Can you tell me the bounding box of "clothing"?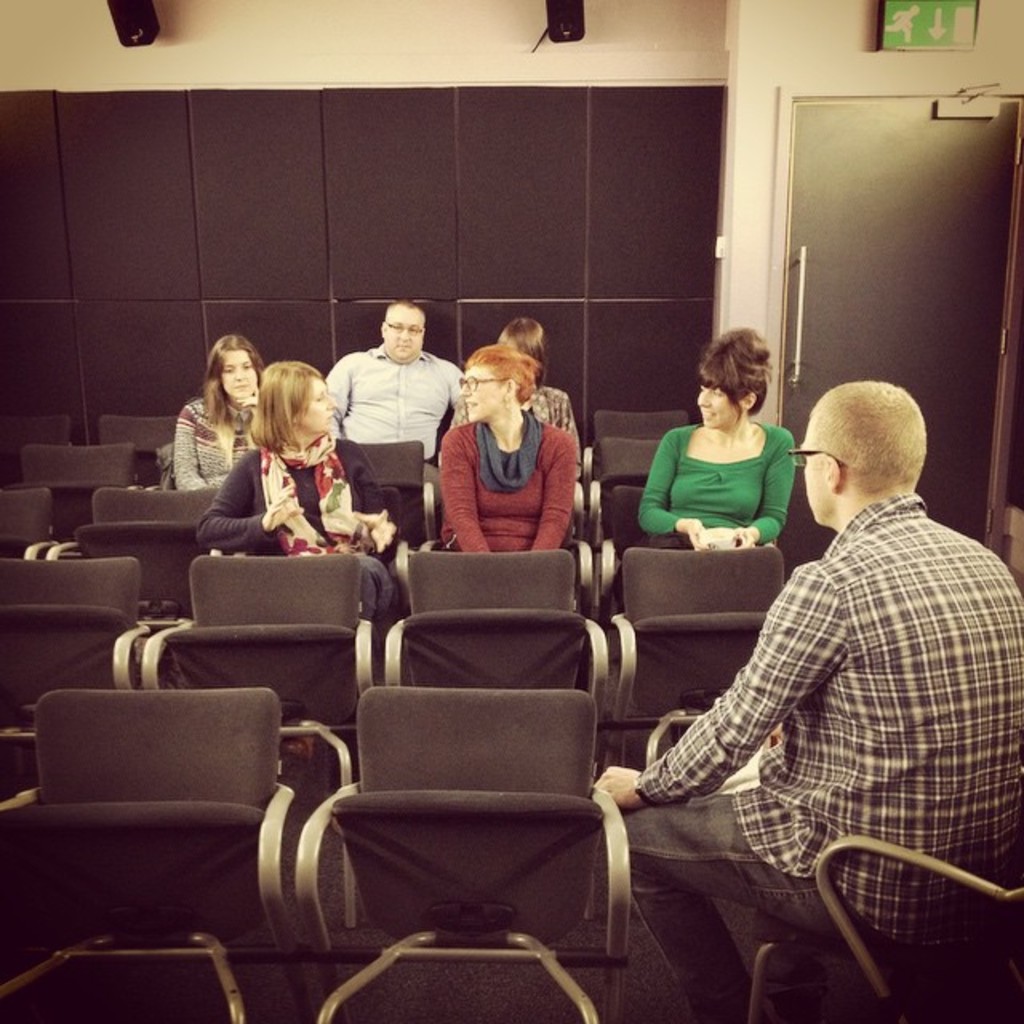
<region>437, 411, 574, 554</region>.
